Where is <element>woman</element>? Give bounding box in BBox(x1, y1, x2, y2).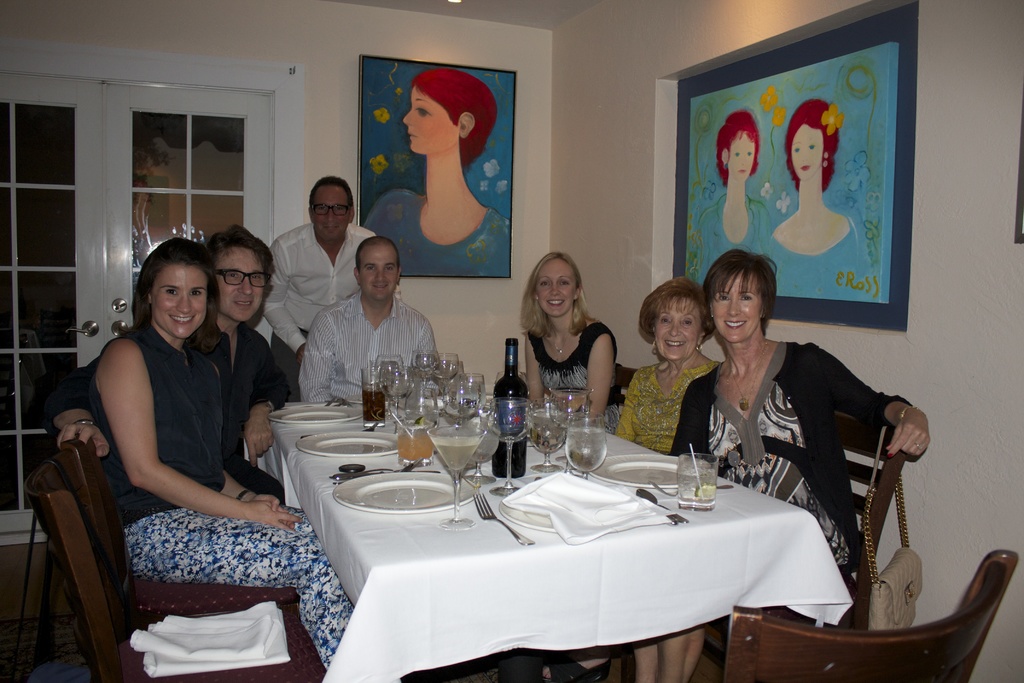
BBox(510, 251, 621, 414).
